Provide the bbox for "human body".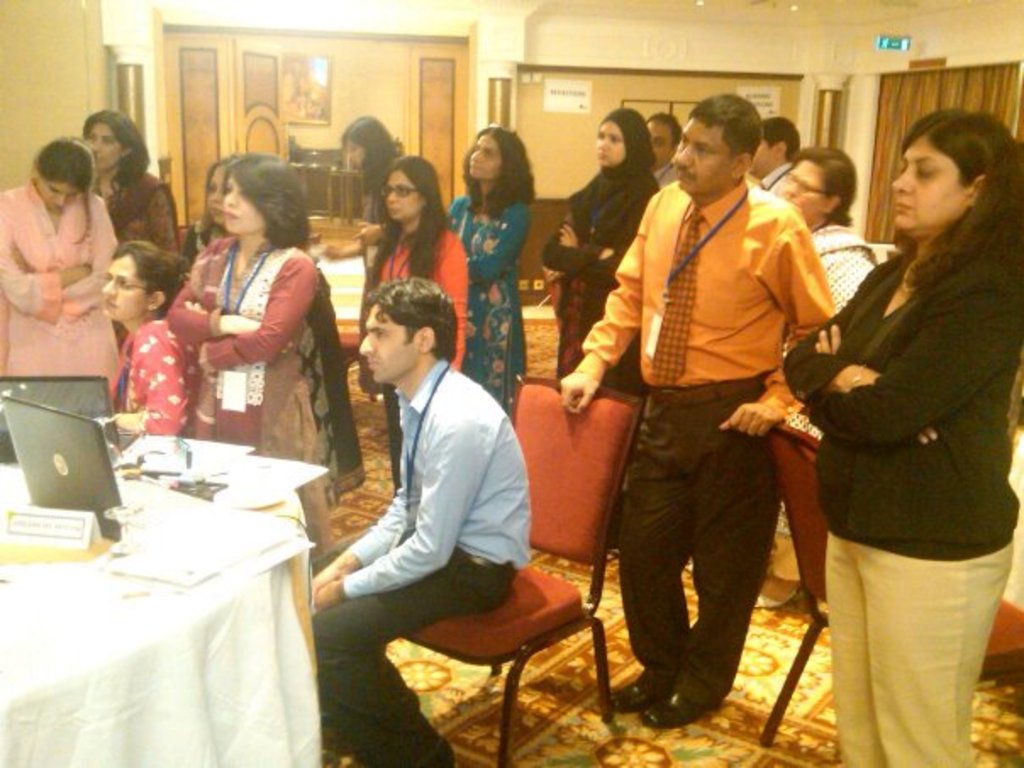
region(553, 170, 838, 727).
